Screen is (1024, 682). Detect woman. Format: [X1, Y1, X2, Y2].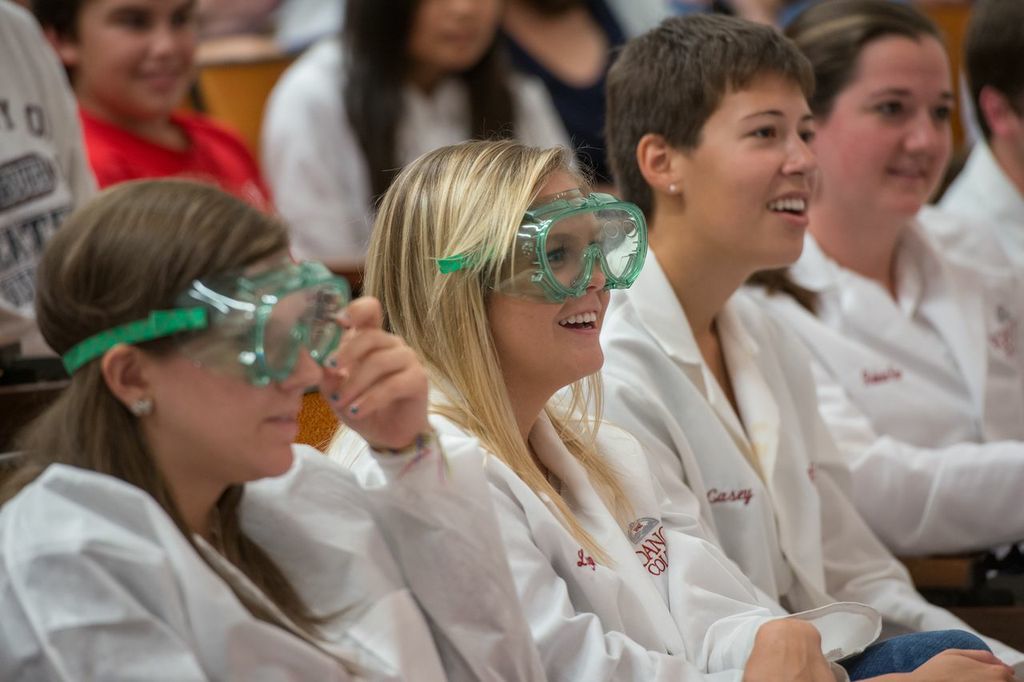
[259, 0, 583, 293].
